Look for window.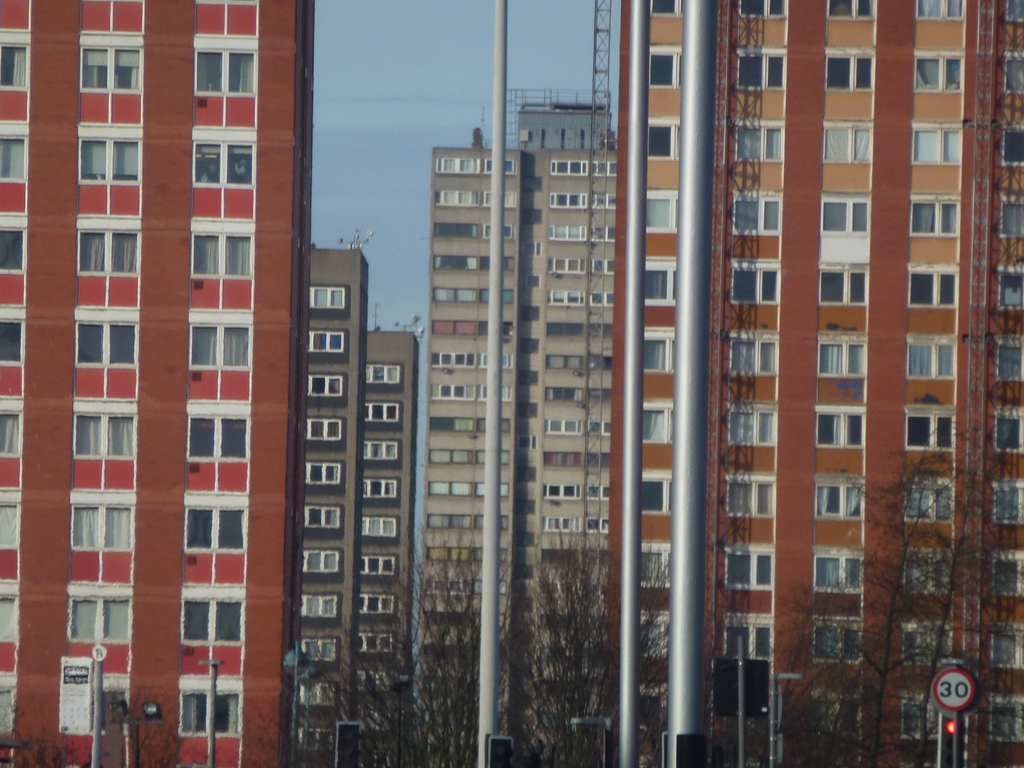
Found: bbox=(188, 230, 251, 278).
